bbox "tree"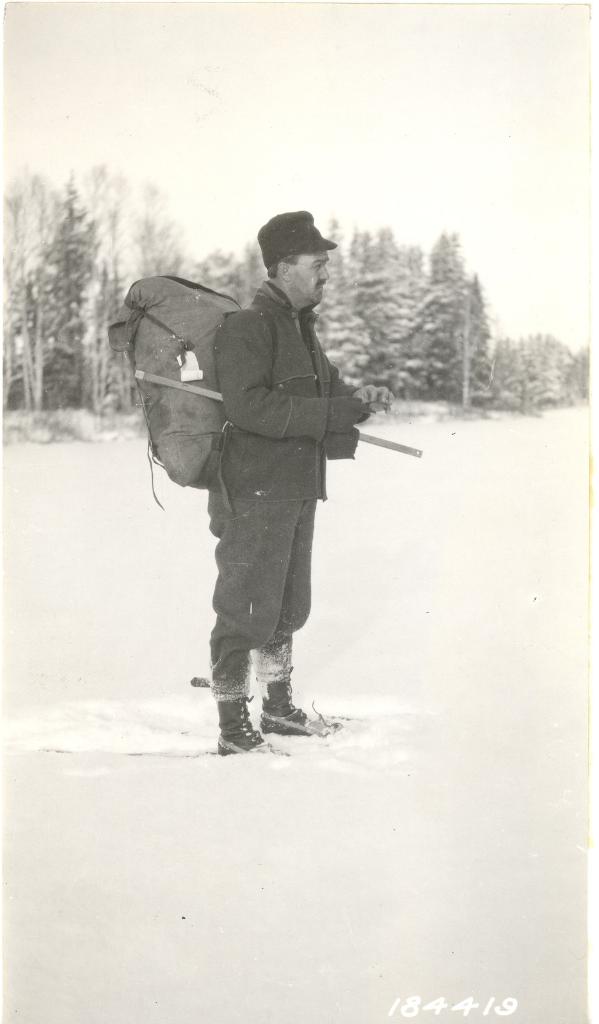
box(41, 176, 97, 373)
